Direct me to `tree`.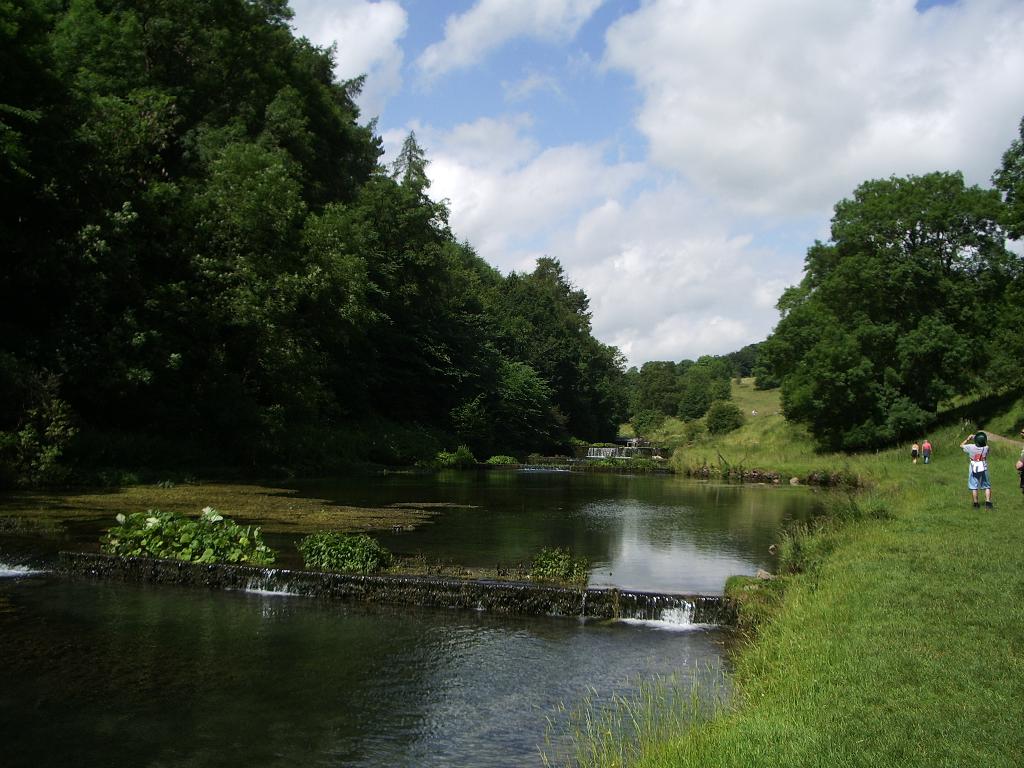
Direction: crop(757, 148, 1002, 486).
